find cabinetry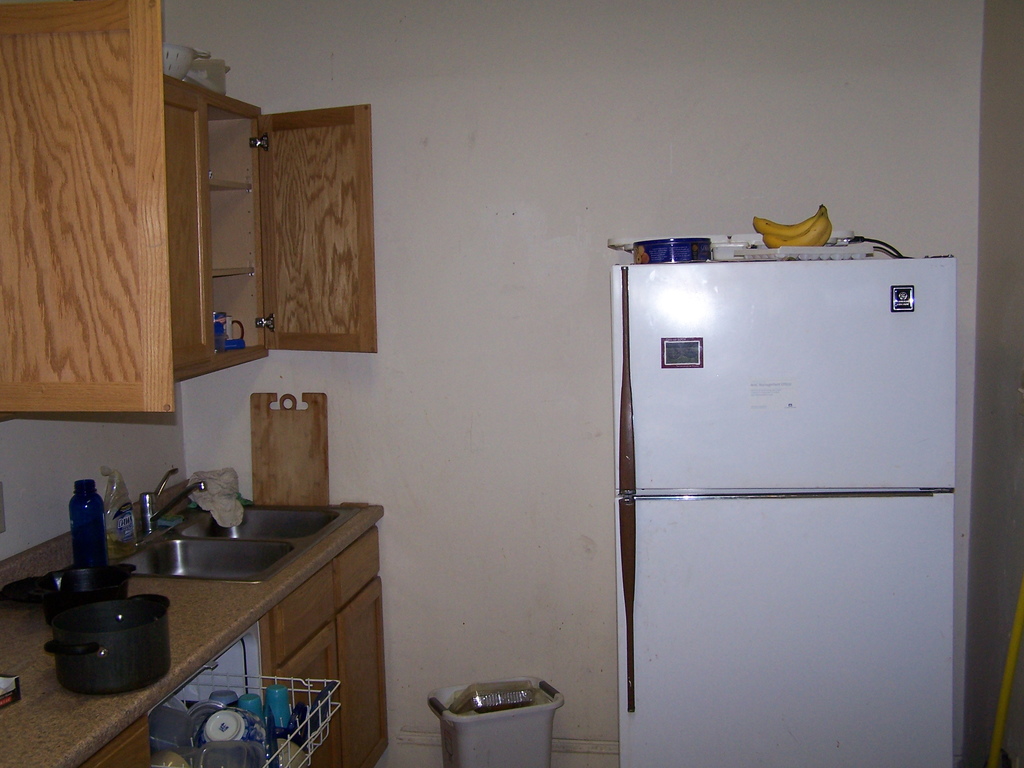
region(213, 105, 380, 371)
